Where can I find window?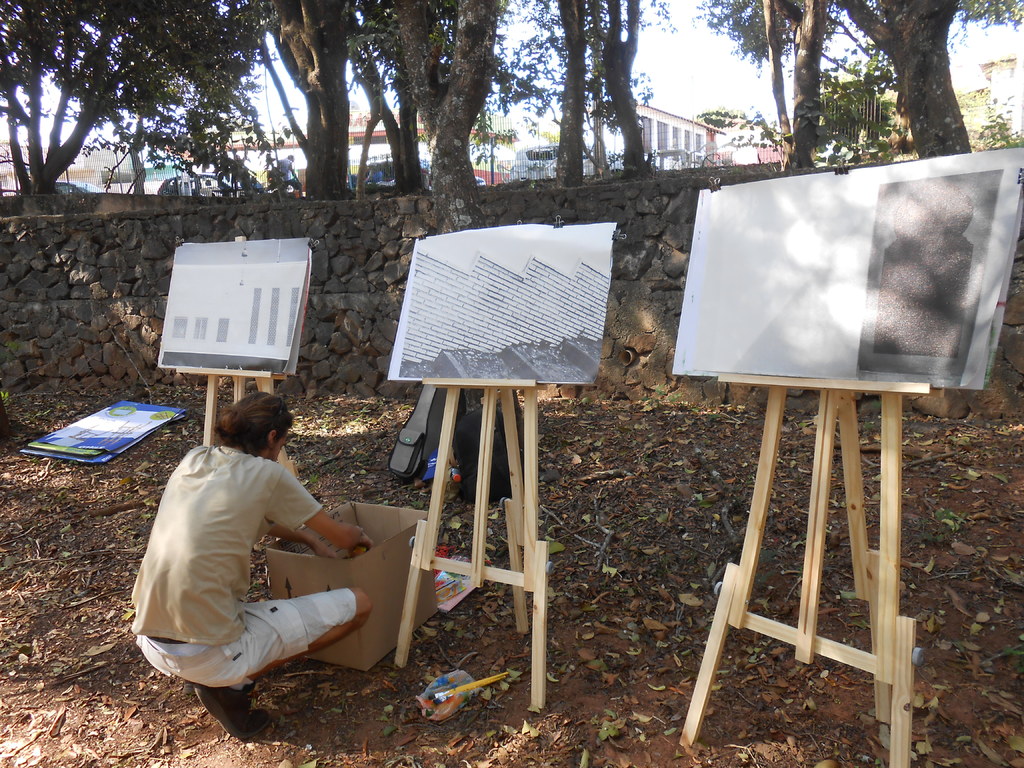
You can find it at pyautogui.locateOnScreen(654, 118, 669, 168).
